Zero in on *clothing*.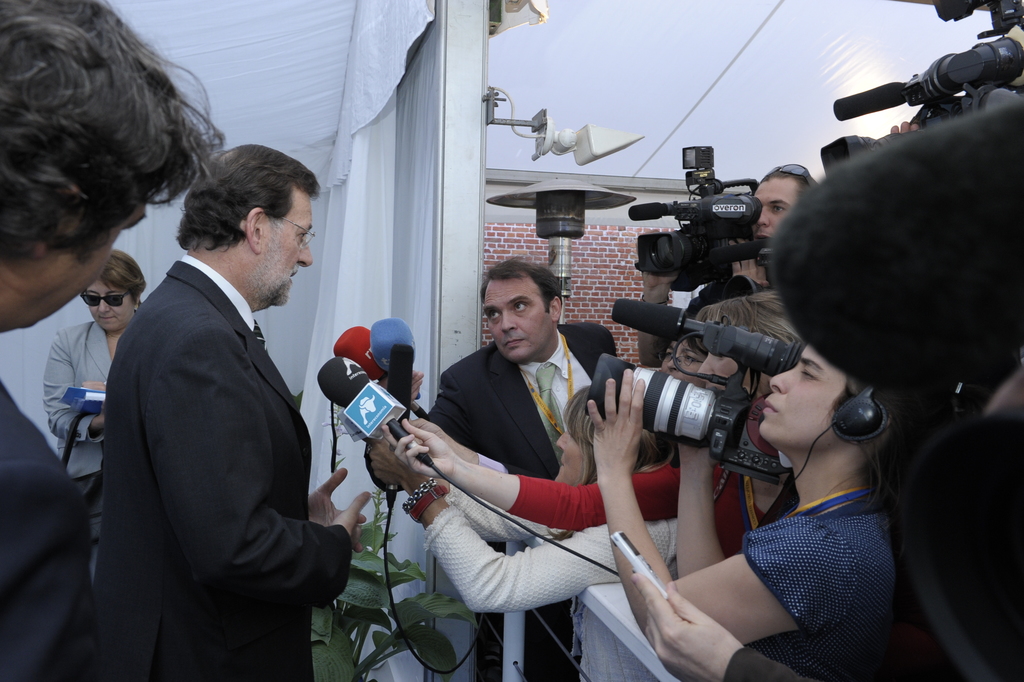
Zeroed in: bbox=[495, 463, 810, 565].
